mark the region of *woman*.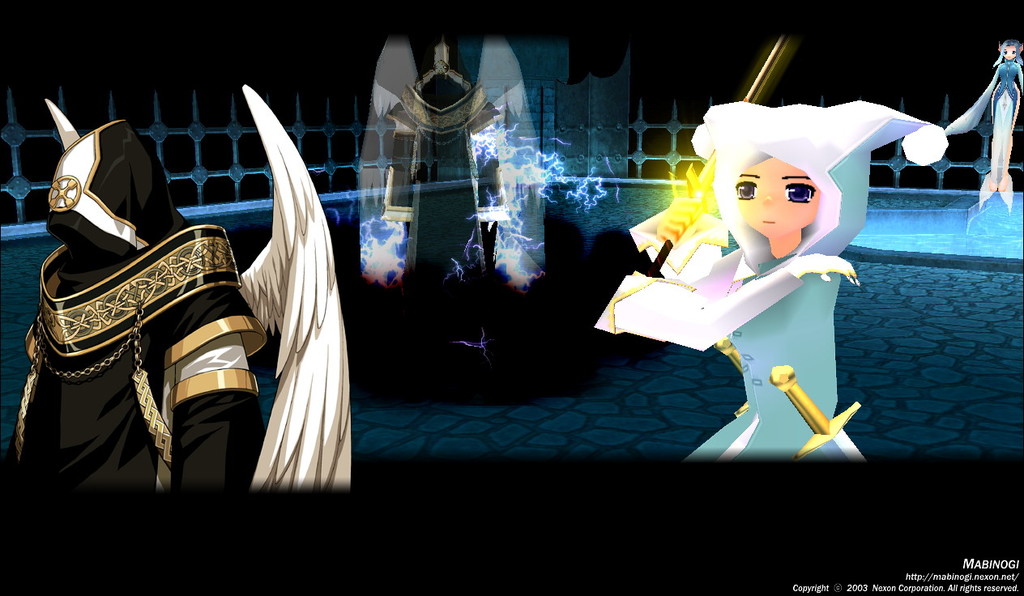
Region: <bbox>601, 97, 927, 455</bbox>.
